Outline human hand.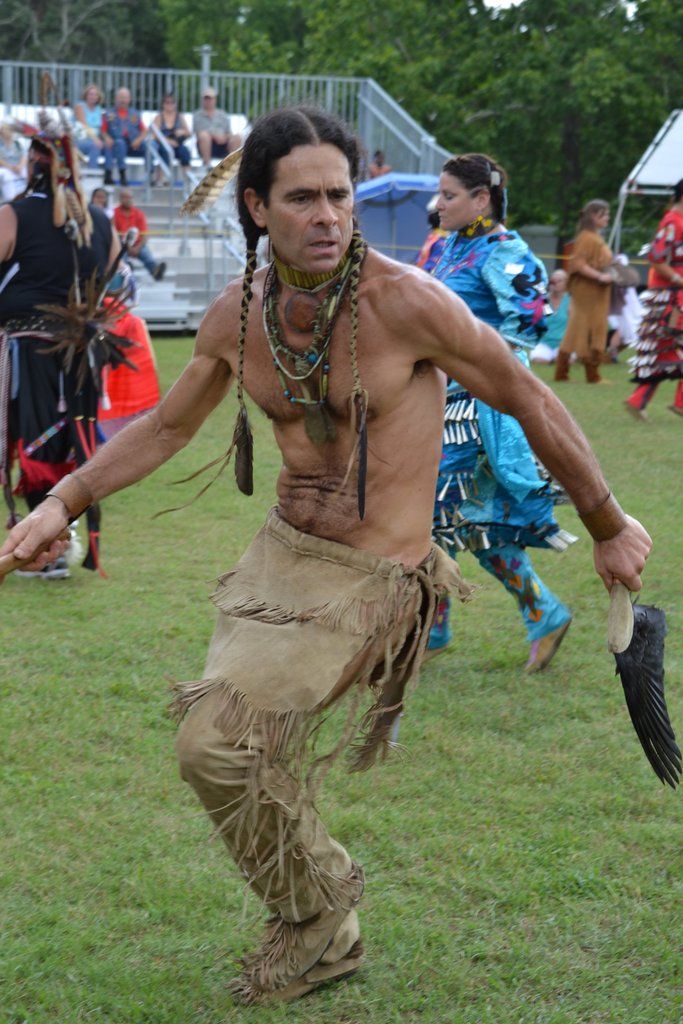
Outline: <bbox>171, 127, 186, 138</bbox>.
